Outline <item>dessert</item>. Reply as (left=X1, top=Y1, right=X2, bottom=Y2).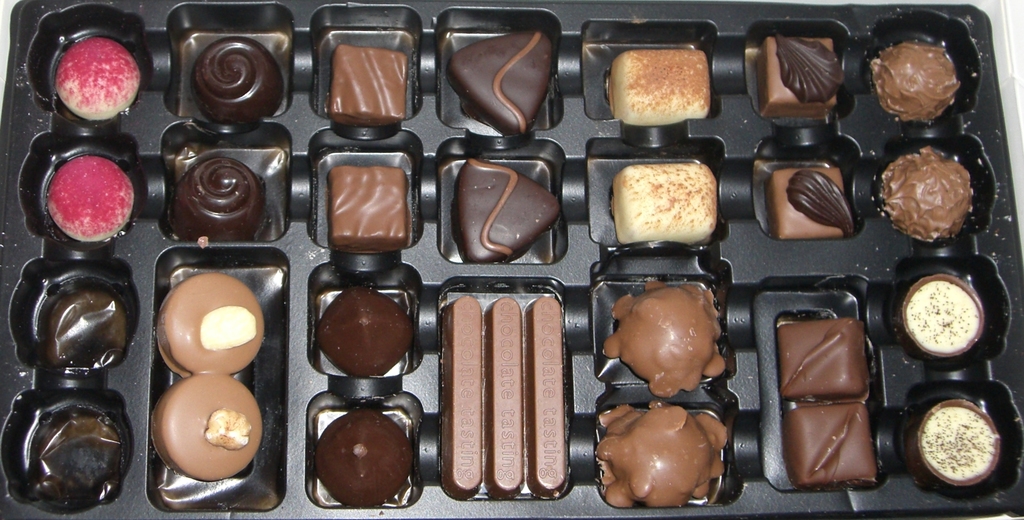
(left=488, top=295, right=529, bottom=497).
